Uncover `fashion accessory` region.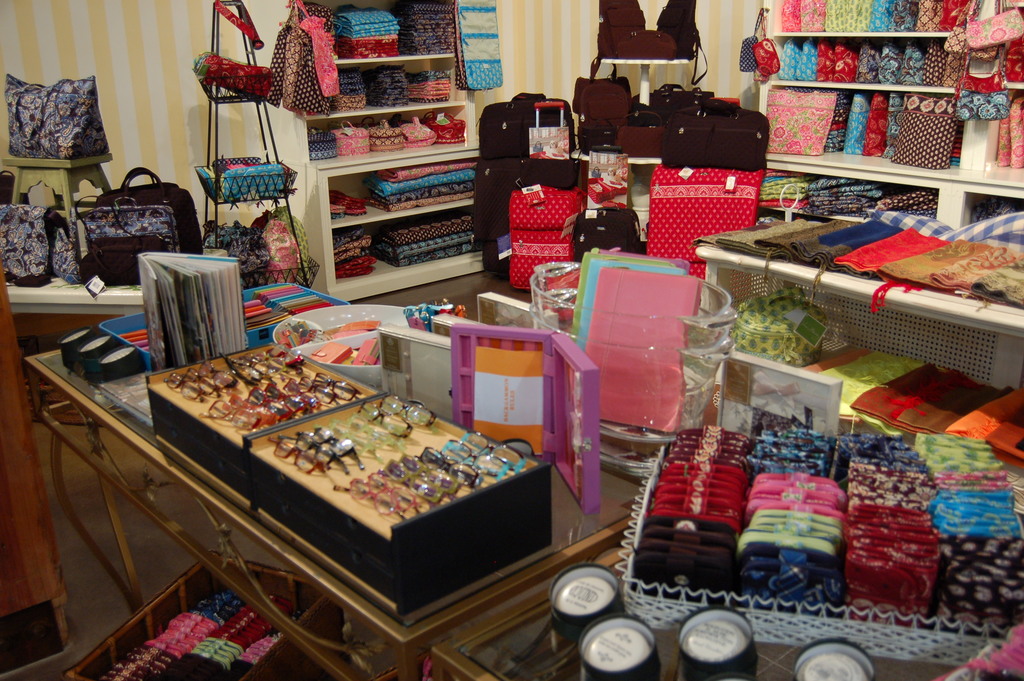
Uncovered: (left=448, top=325, right=604, bottom=511).
